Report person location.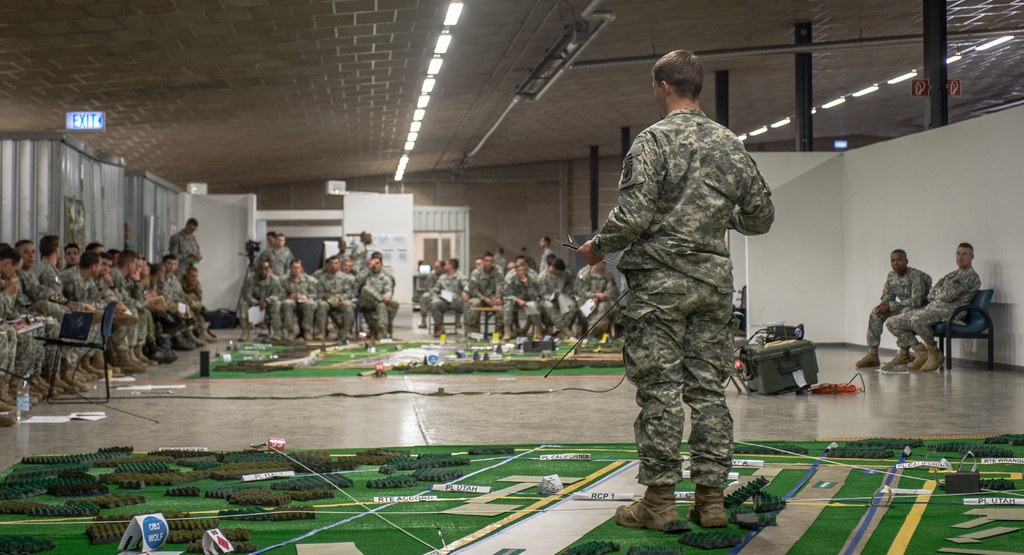
Report: locate(257, 236, 299, 280).
